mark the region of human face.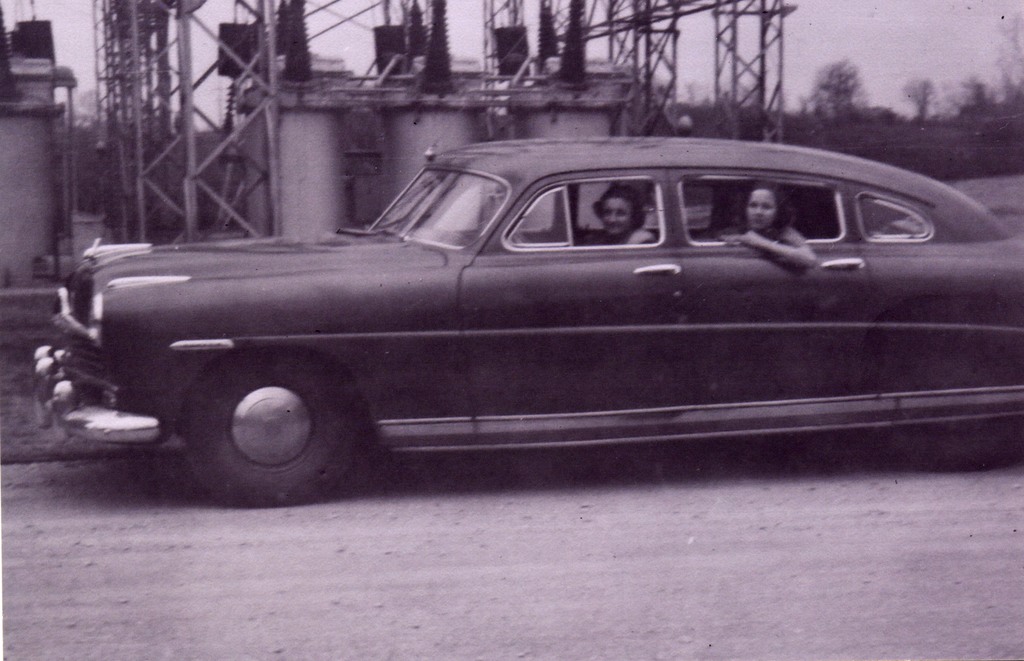
Region: x1=600 y1=193 x2=634 y2=236.
